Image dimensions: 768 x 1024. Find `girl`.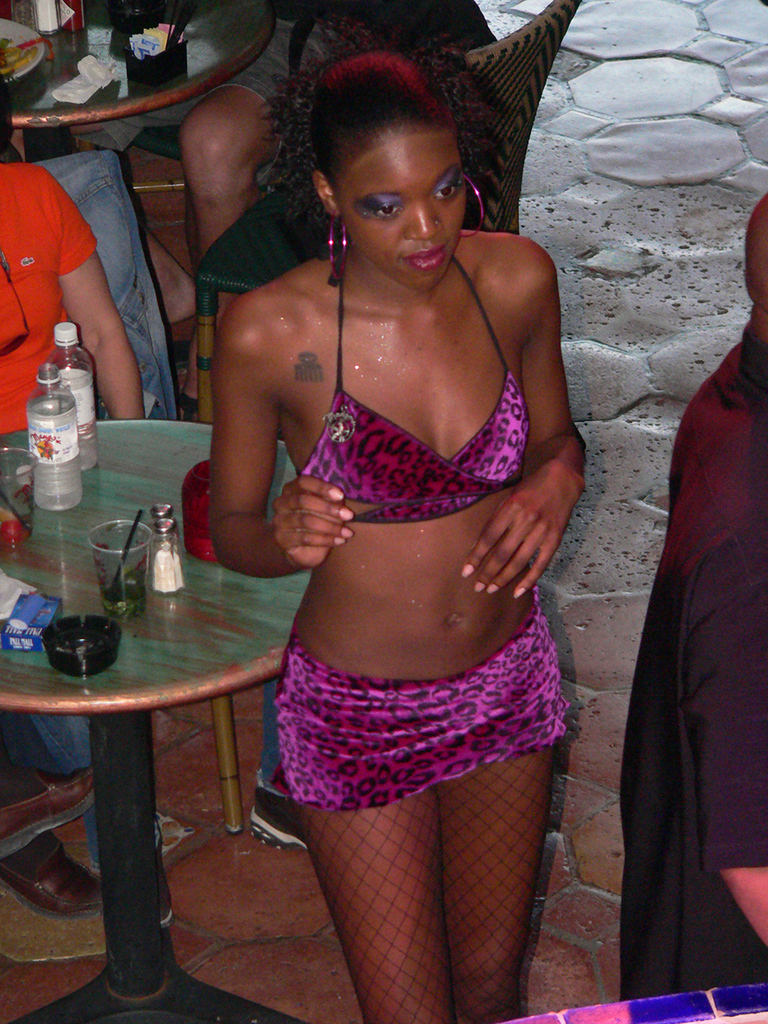
select_region(232, 46, 591, 1023).
